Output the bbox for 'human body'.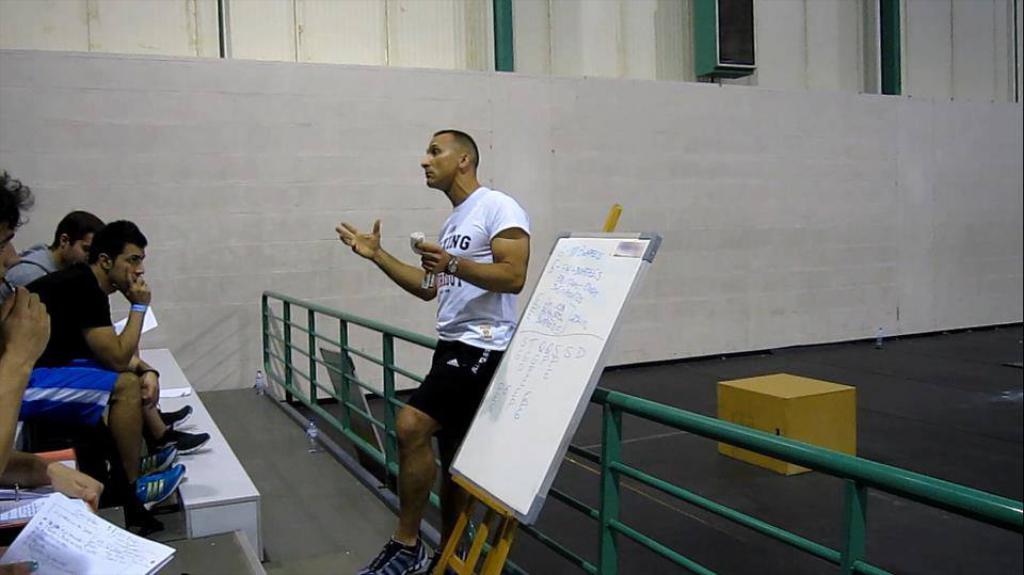
(left=337, top=190, right=537, bottom=574).
